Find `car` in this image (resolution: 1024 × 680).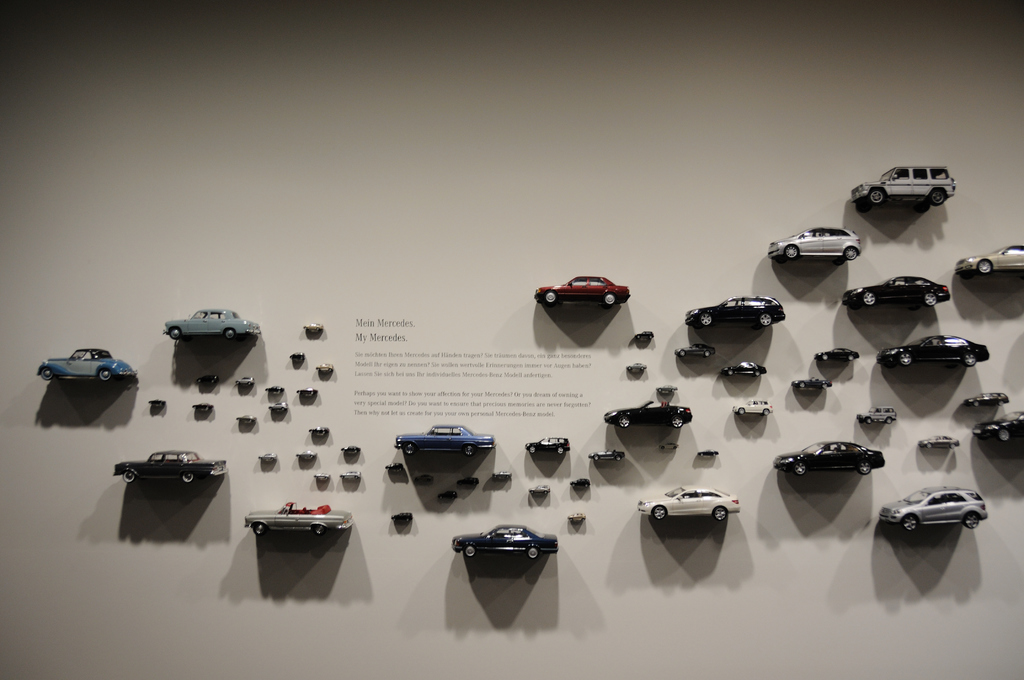
BBox(639, 485, 741, 520).
